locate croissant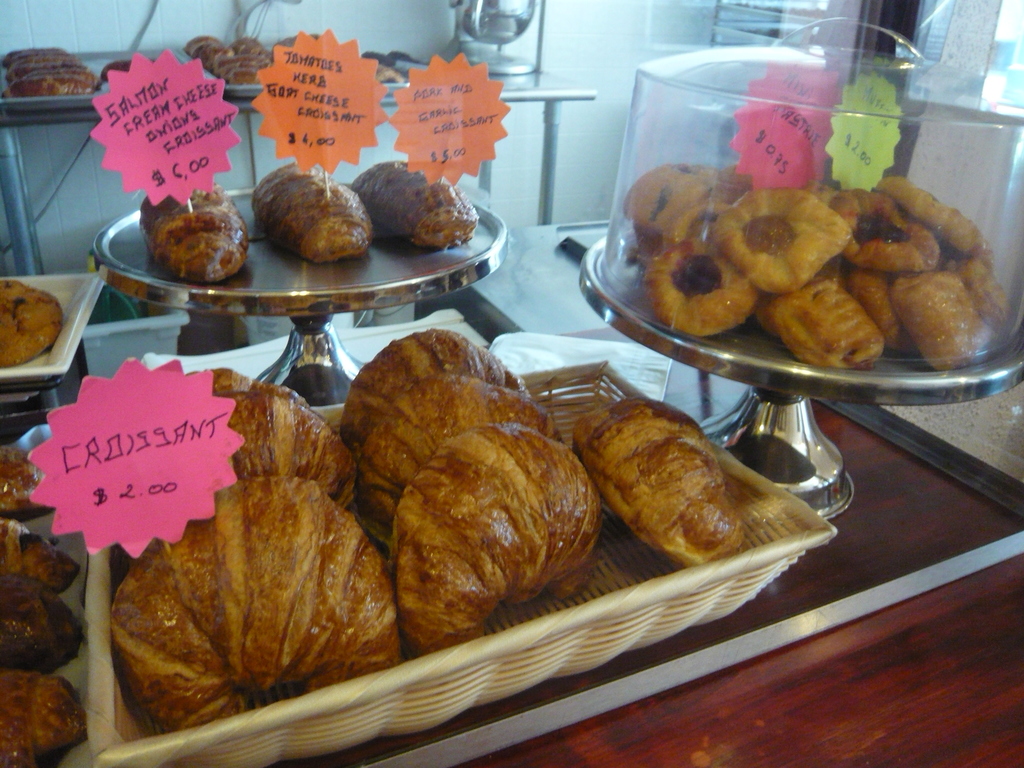
{"x1": 140, "y1": 186, "x2": 248, "y2": 280}
